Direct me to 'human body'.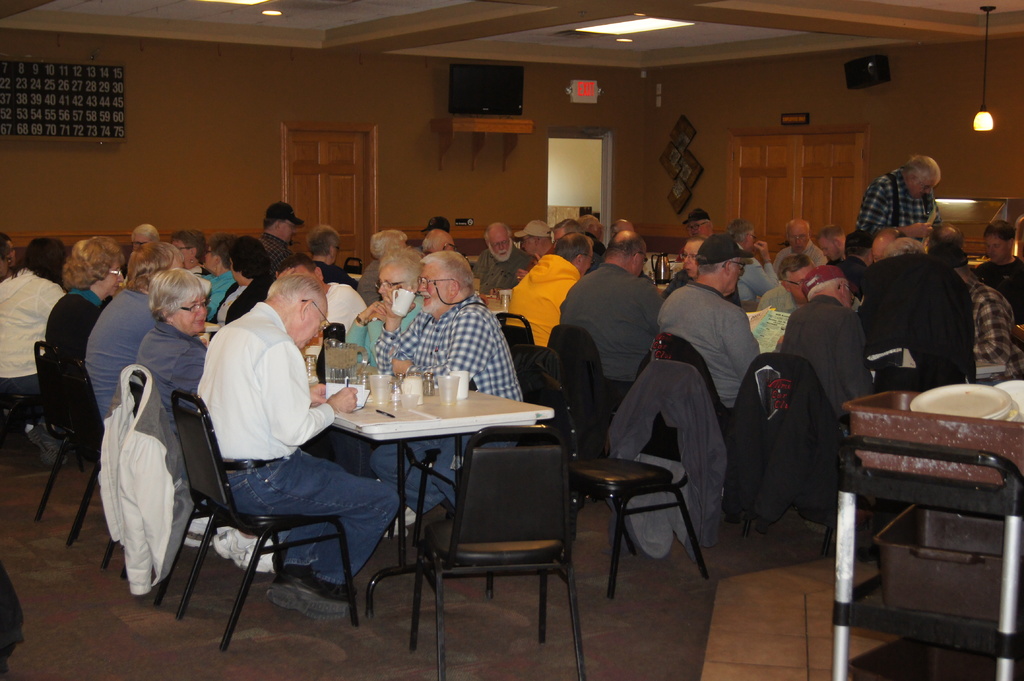
Direction: <box>772,216,834,288</box>.
